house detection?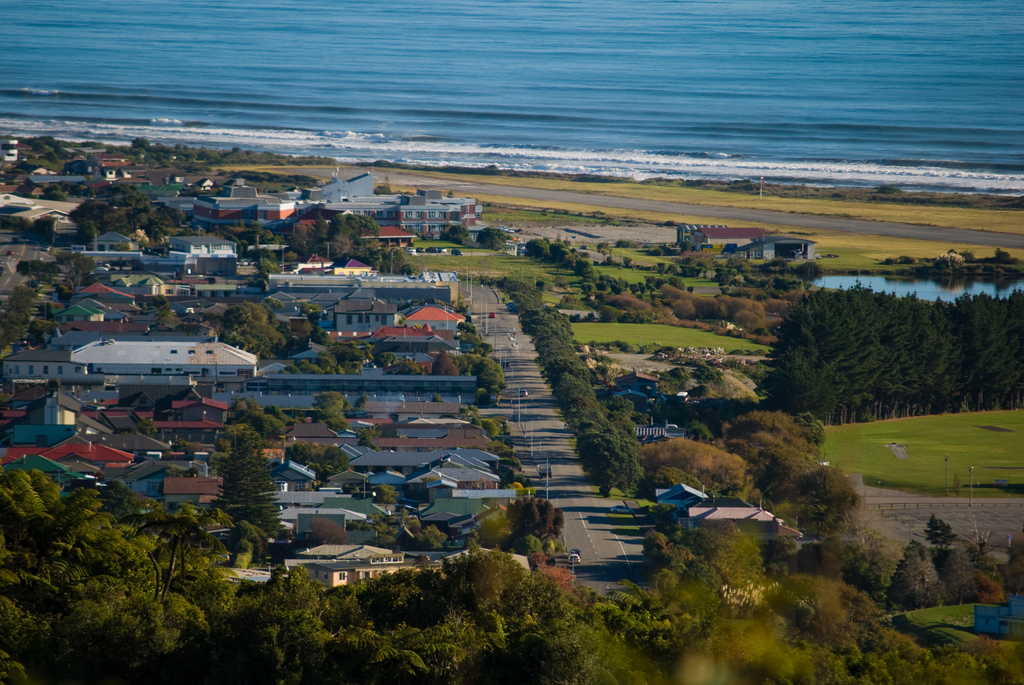
bbox=(399, 299, 460, 331)
